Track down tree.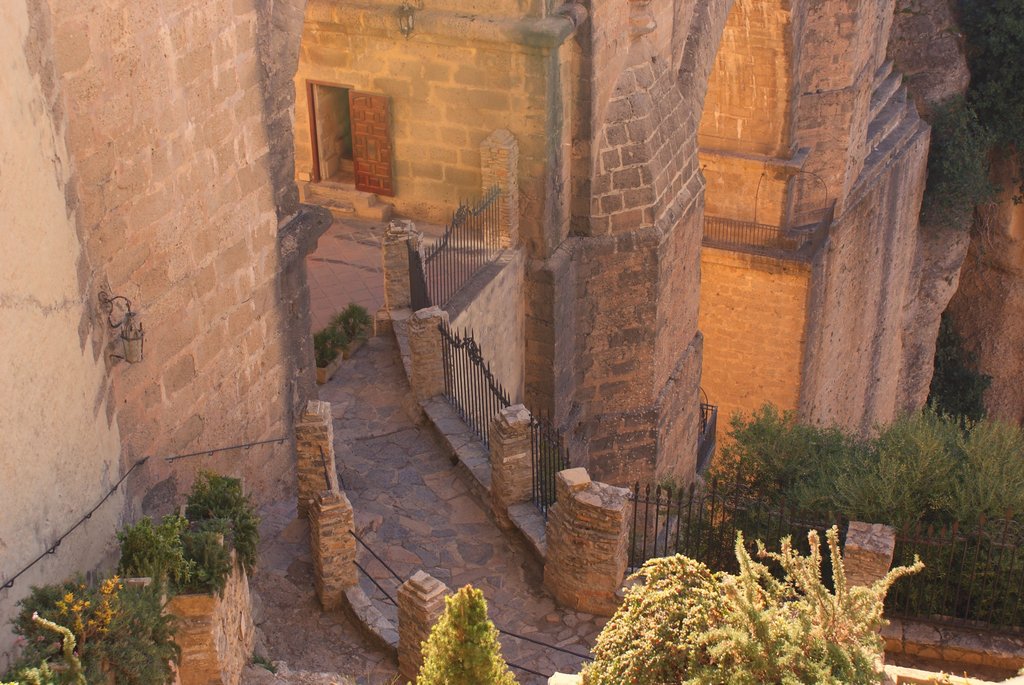
Tracked to bbox=(405, 583, 519, 684).
